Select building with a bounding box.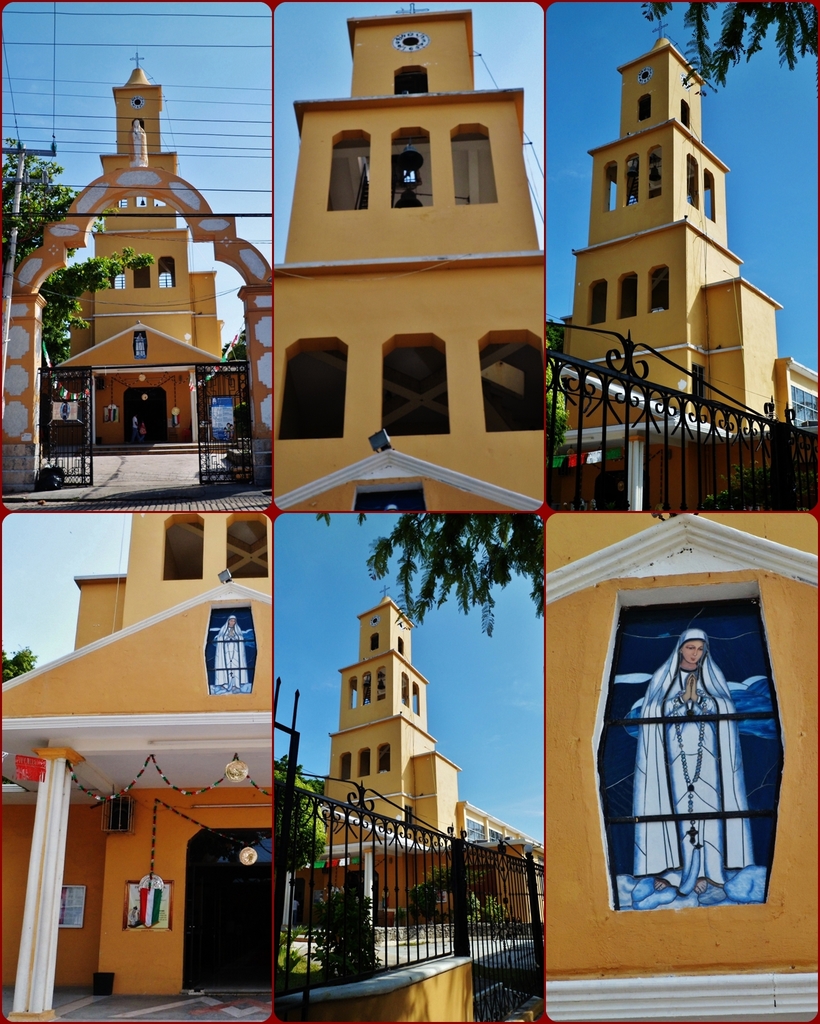
detection(272, 512, 546, 1023).
